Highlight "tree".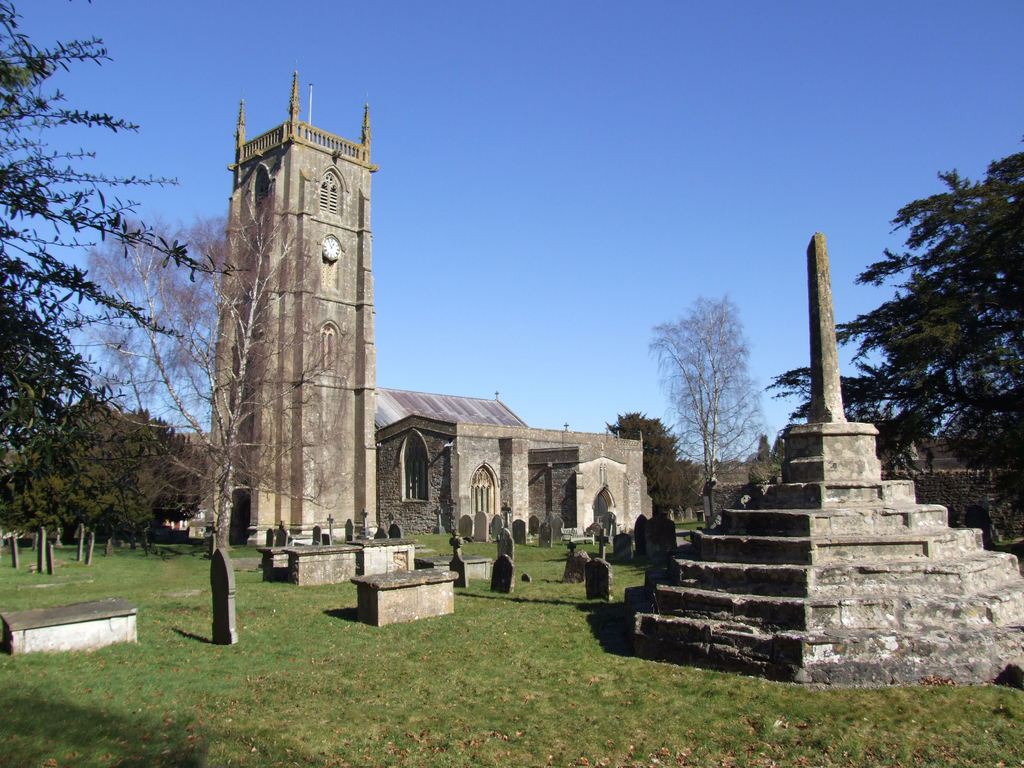
Highlighted region: rect(769, 431, 784, 465).
